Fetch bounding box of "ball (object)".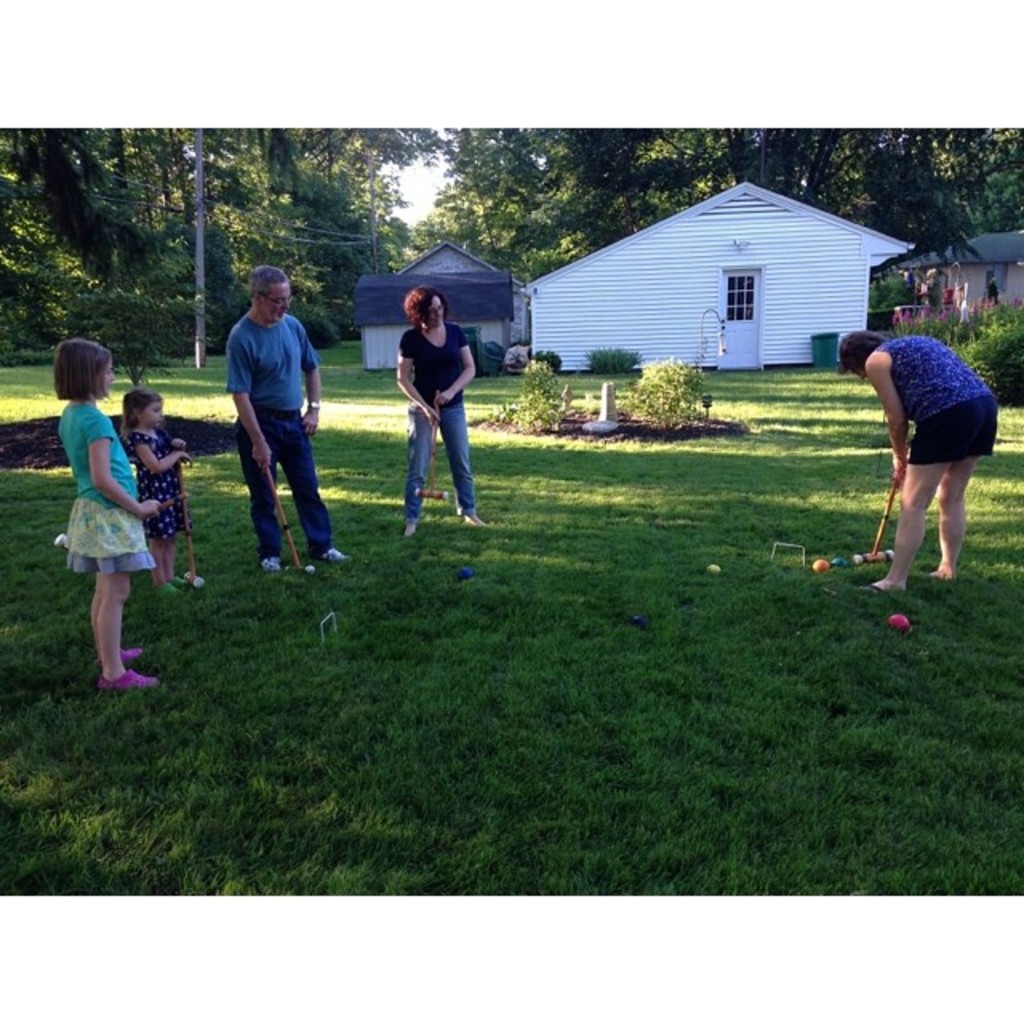
Bbox: <box>888,613,910,630</box>.
